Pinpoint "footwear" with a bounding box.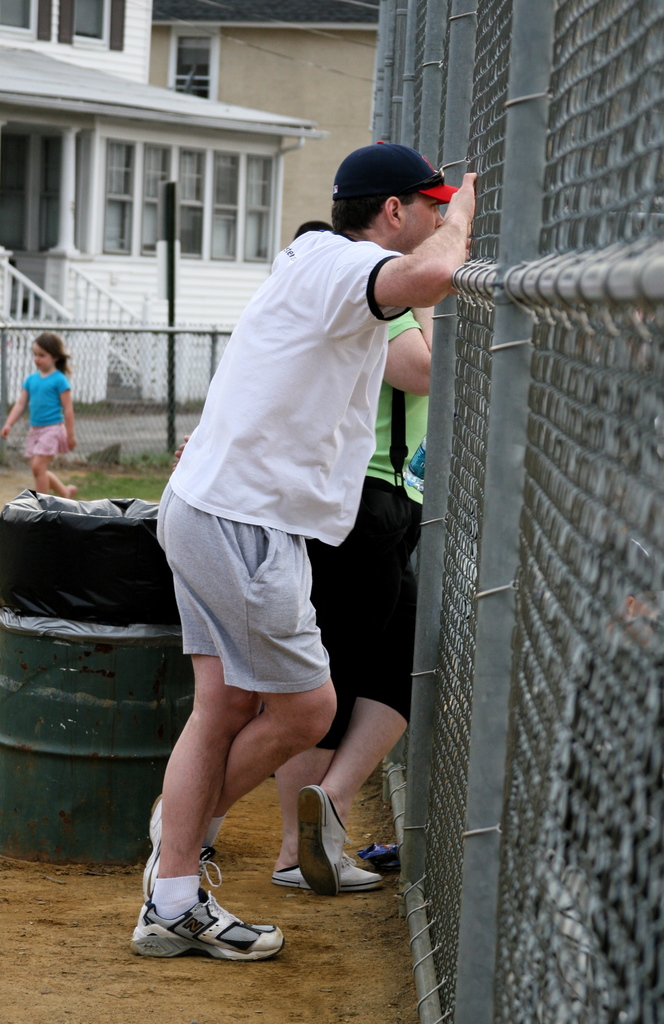
299, 781, 350, 899.
